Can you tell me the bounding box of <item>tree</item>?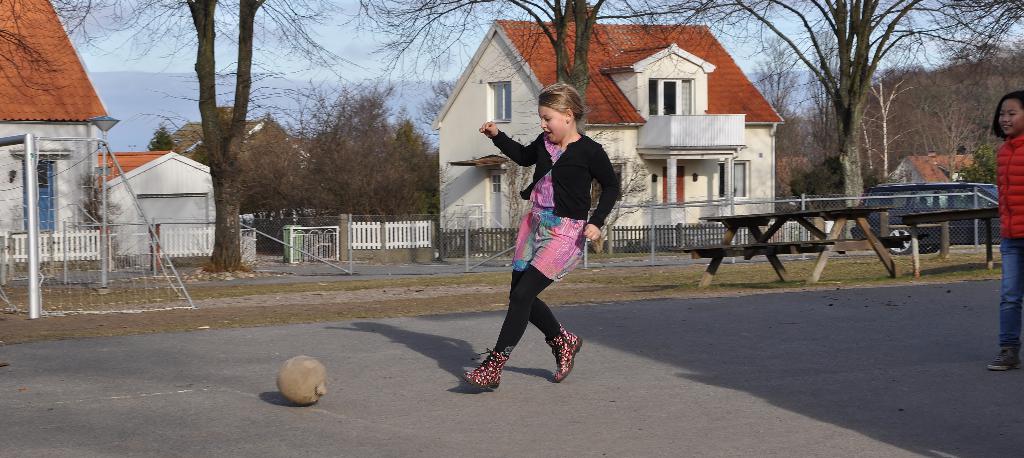
[705,0,1015,232].
